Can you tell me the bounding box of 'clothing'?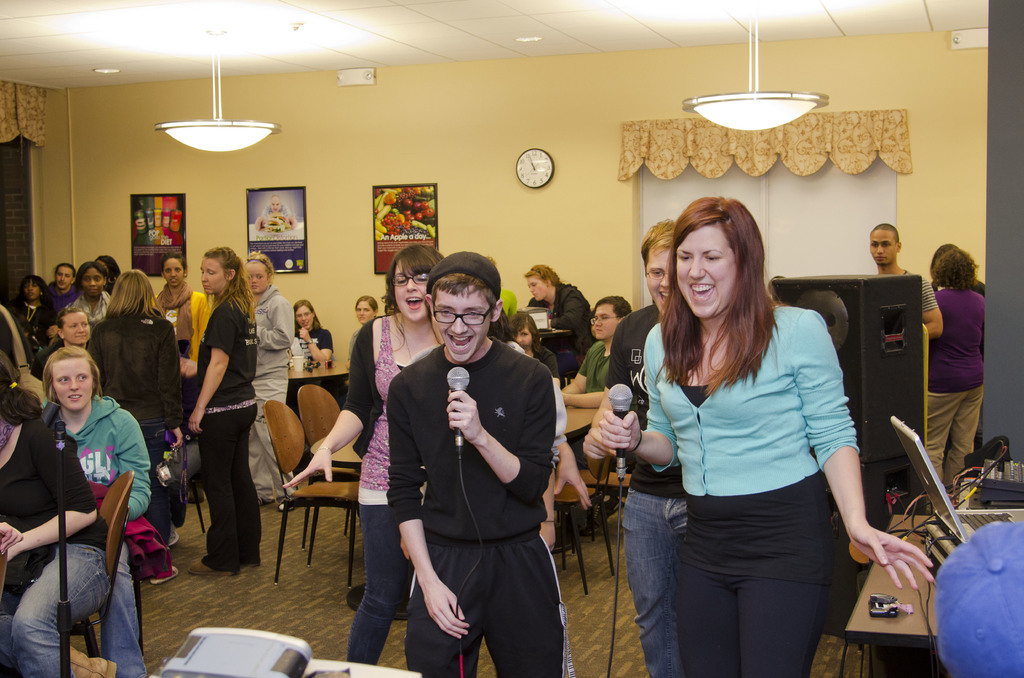
l=610, t=302, r=694, b=677.
